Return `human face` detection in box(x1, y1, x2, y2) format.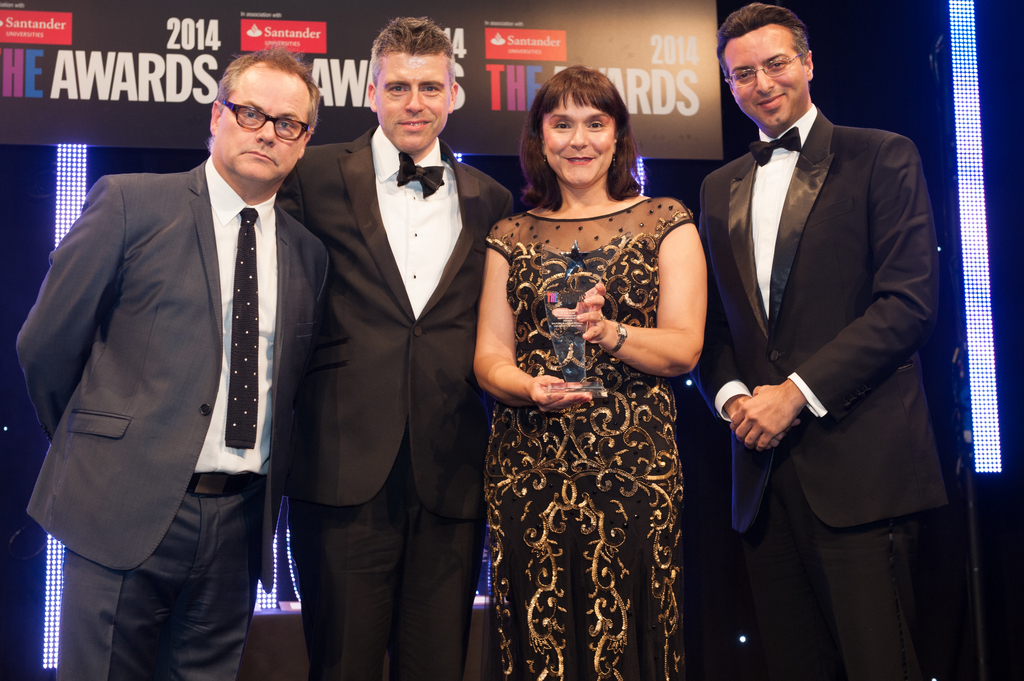
box(543, 87, 610, 189).
